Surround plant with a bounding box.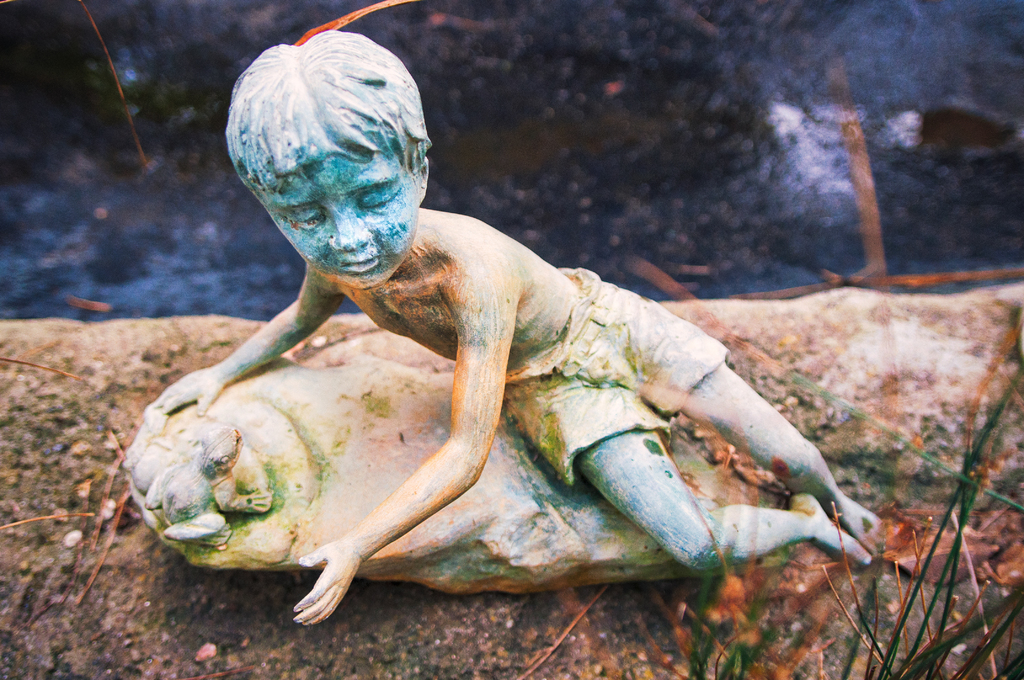
[726, 624, 781, 679].
